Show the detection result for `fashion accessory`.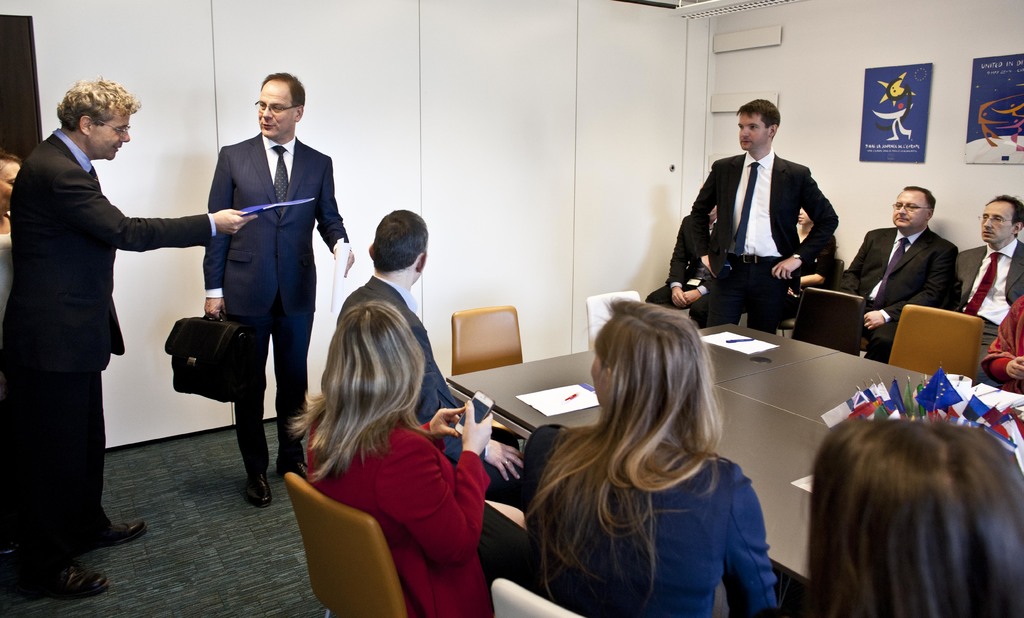
crop(730, 254, 778, 264).
